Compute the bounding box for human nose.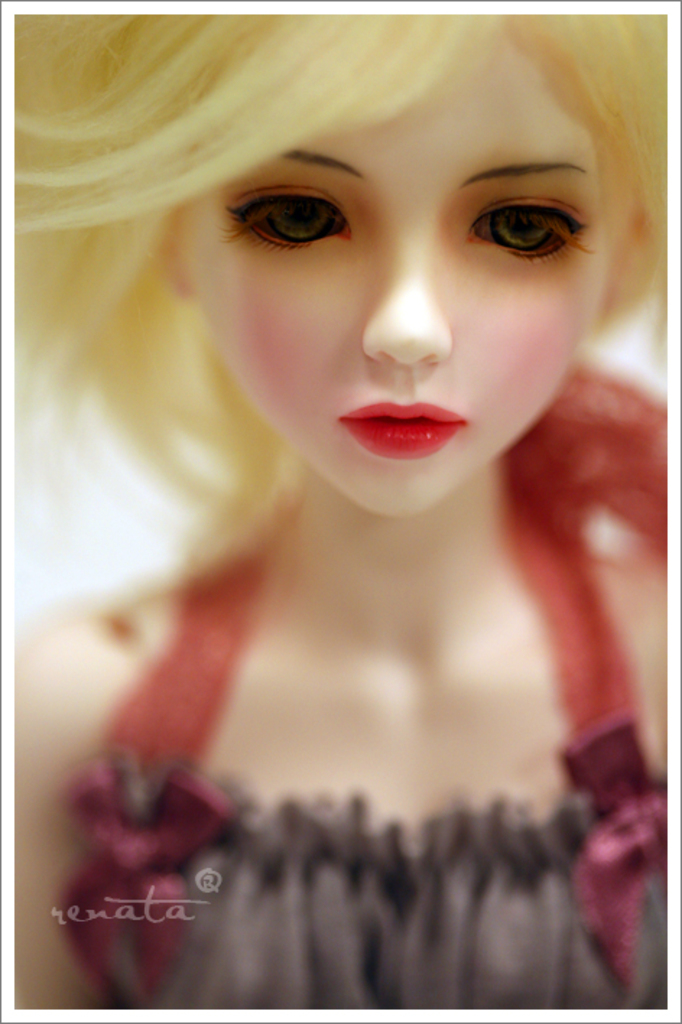
locate(360, 230, 454, 367).
